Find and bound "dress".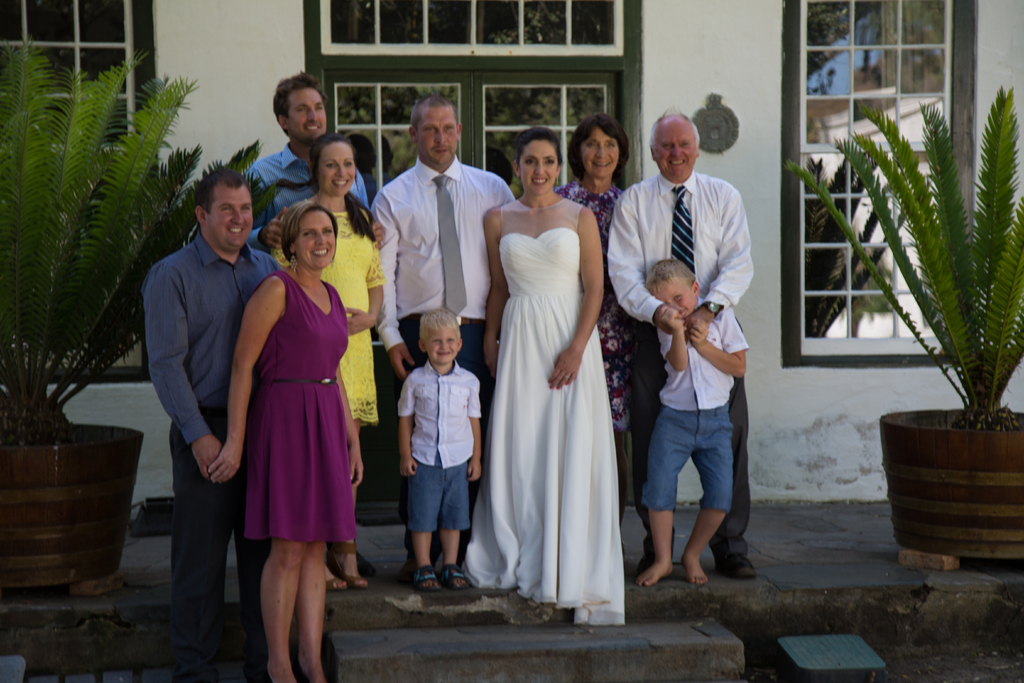
Bound: 554/183/635/451.
